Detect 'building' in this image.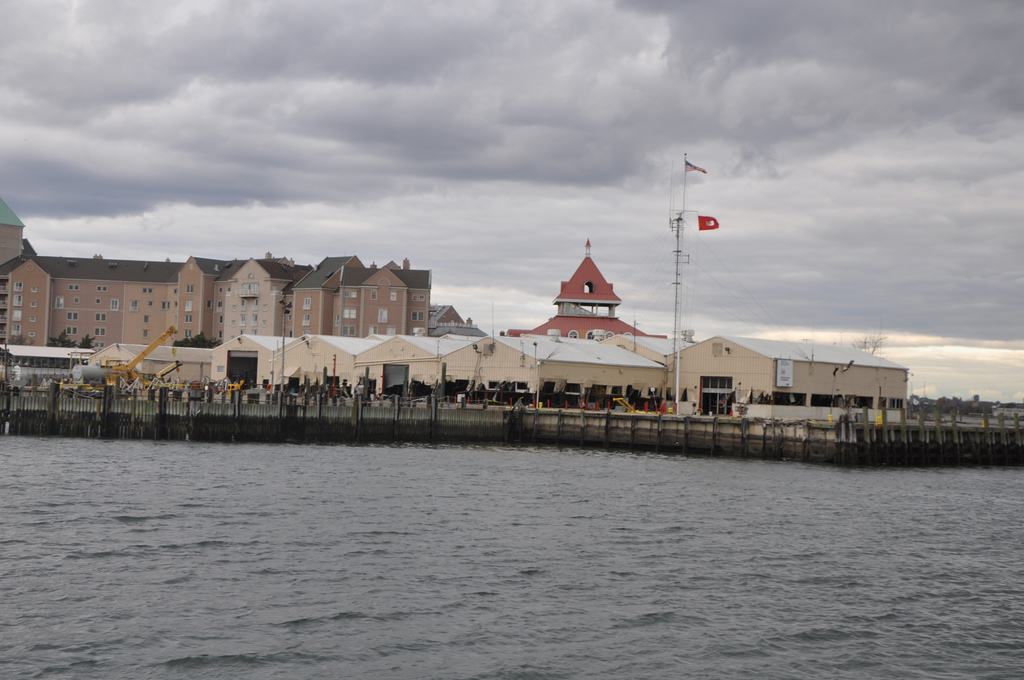
Detection: x1=103, y1=335, x2=913, y2=422.
